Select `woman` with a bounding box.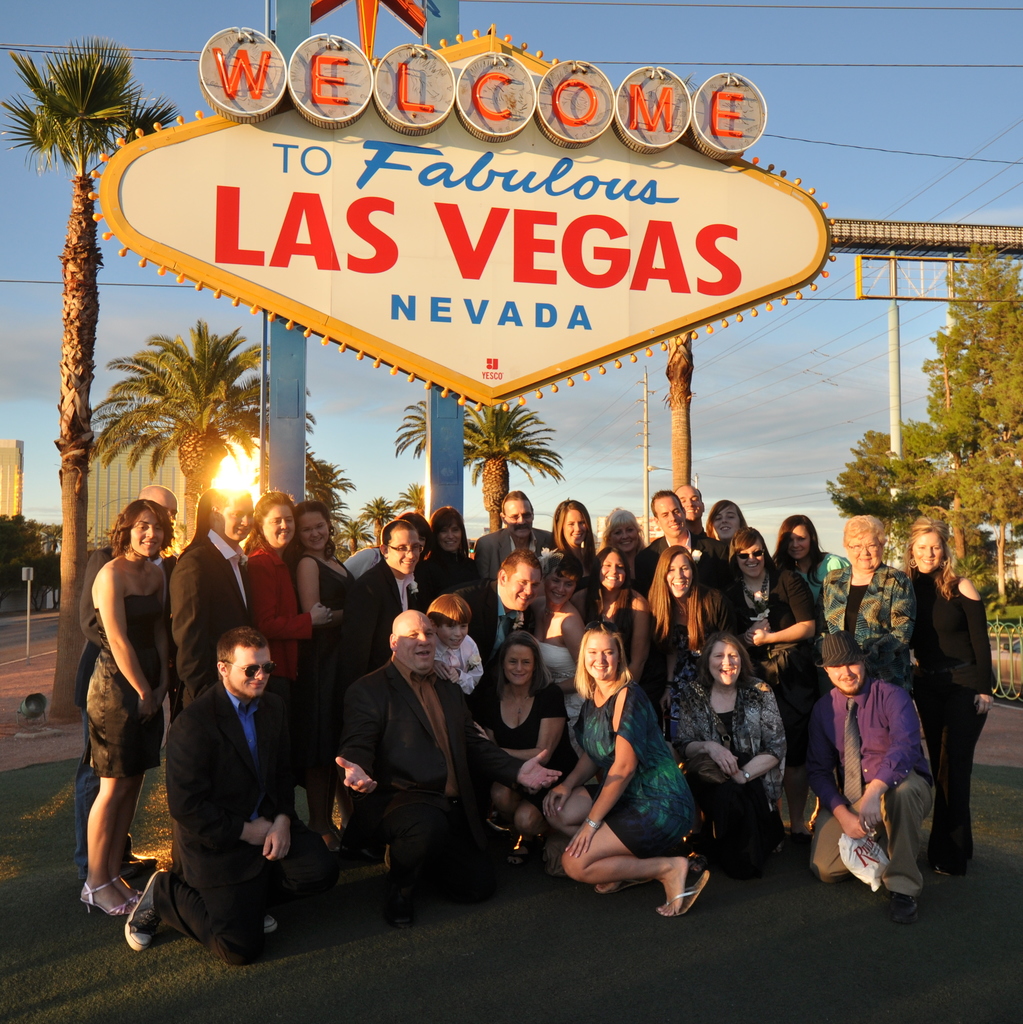
229:493:336:825.
